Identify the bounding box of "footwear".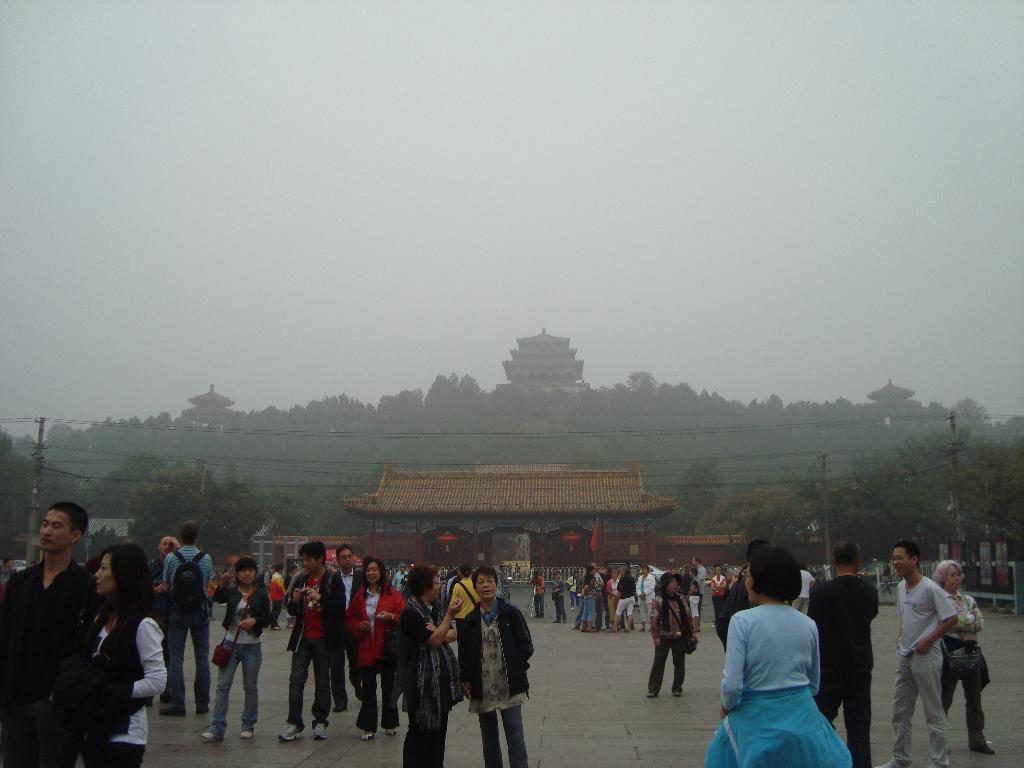
crop(876, 764, 895, 767).
